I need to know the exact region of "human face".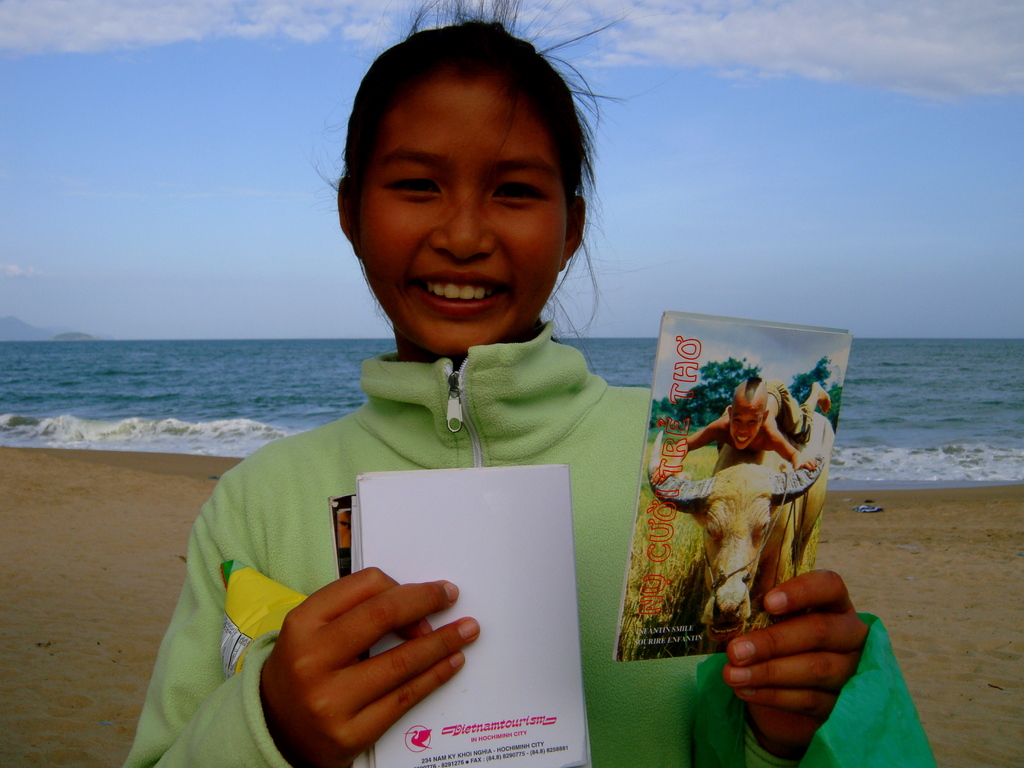
Region: [356,71,565,358].
